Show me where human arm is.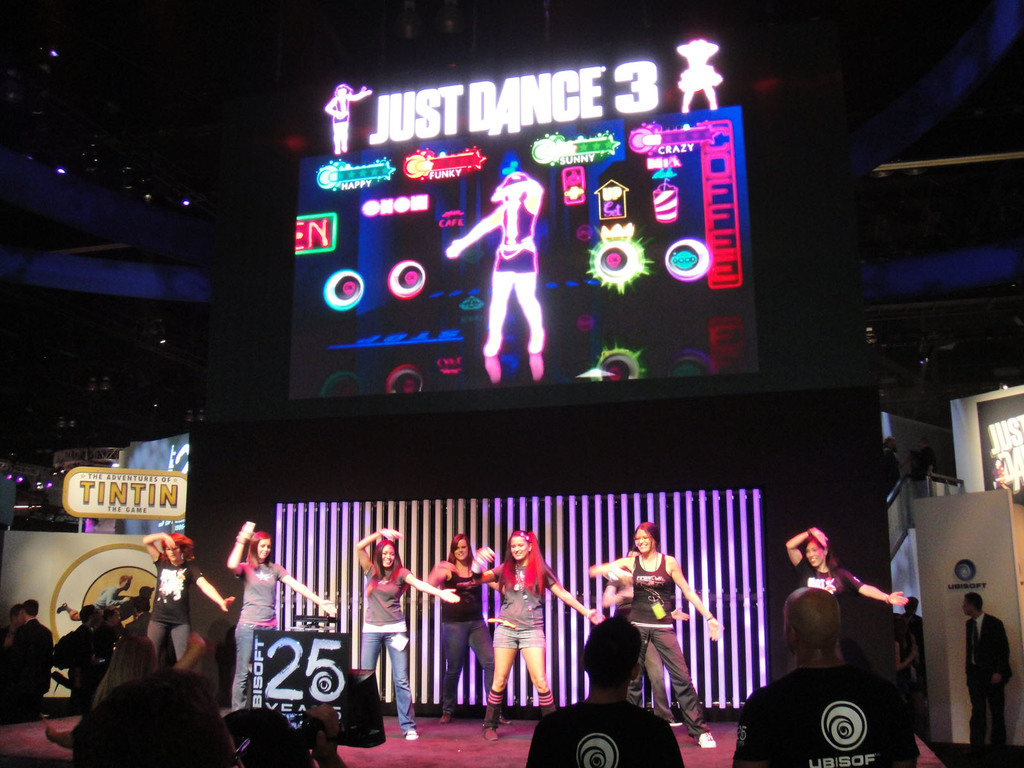
human arm is at [left=599, top=575, right=629, bottom=607].
